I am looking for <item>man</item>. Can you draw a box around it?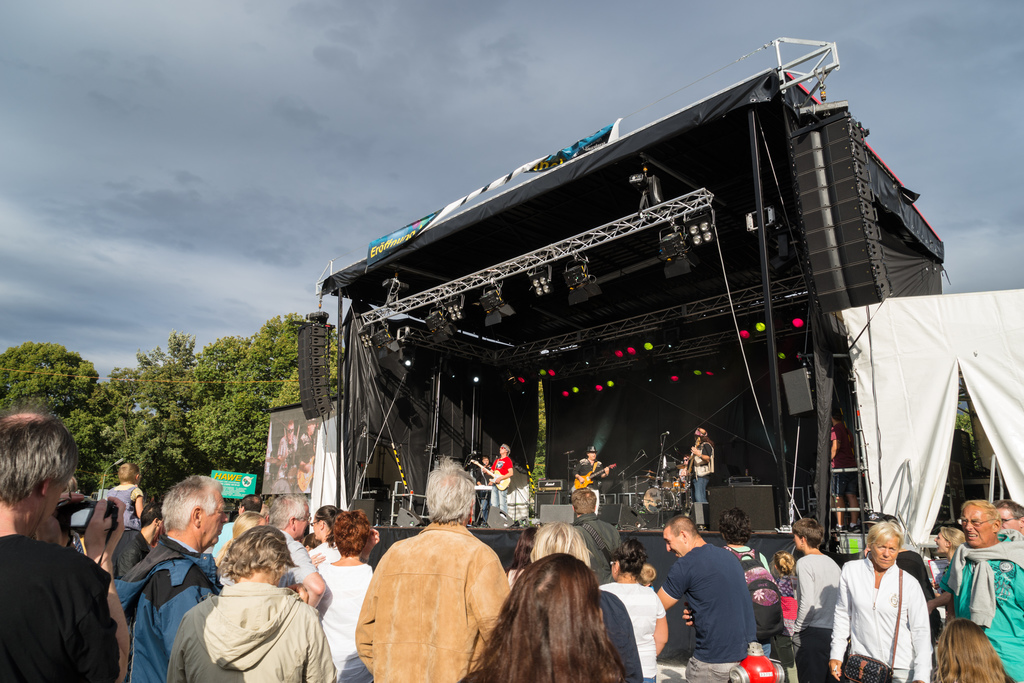
Sure, the bounding box is 108, 495, 169, 579.
